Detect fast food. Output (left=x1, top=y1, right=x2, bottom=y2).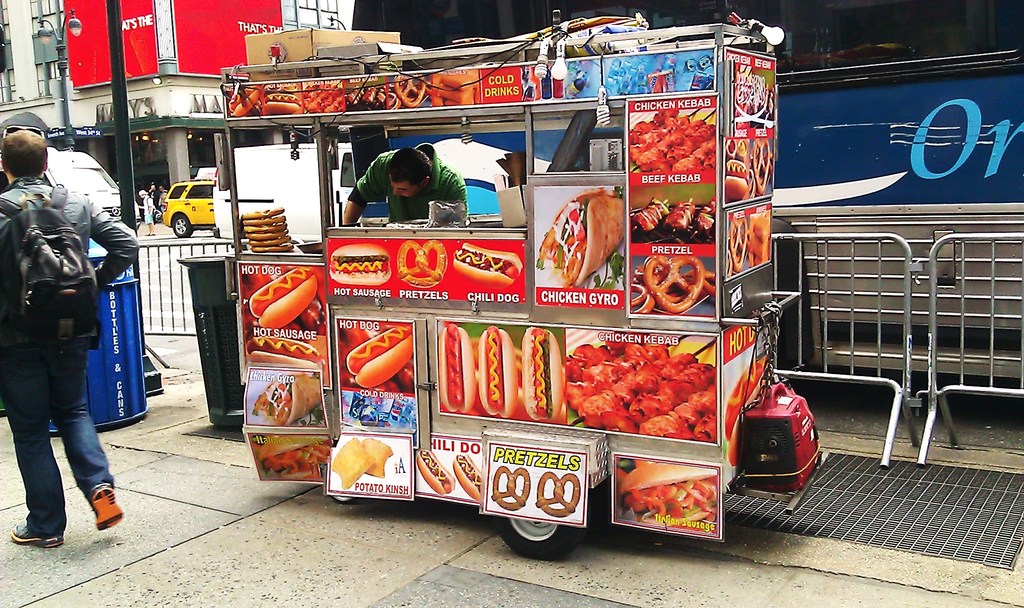
(left=627, top=199, right=670, bottom=232).
